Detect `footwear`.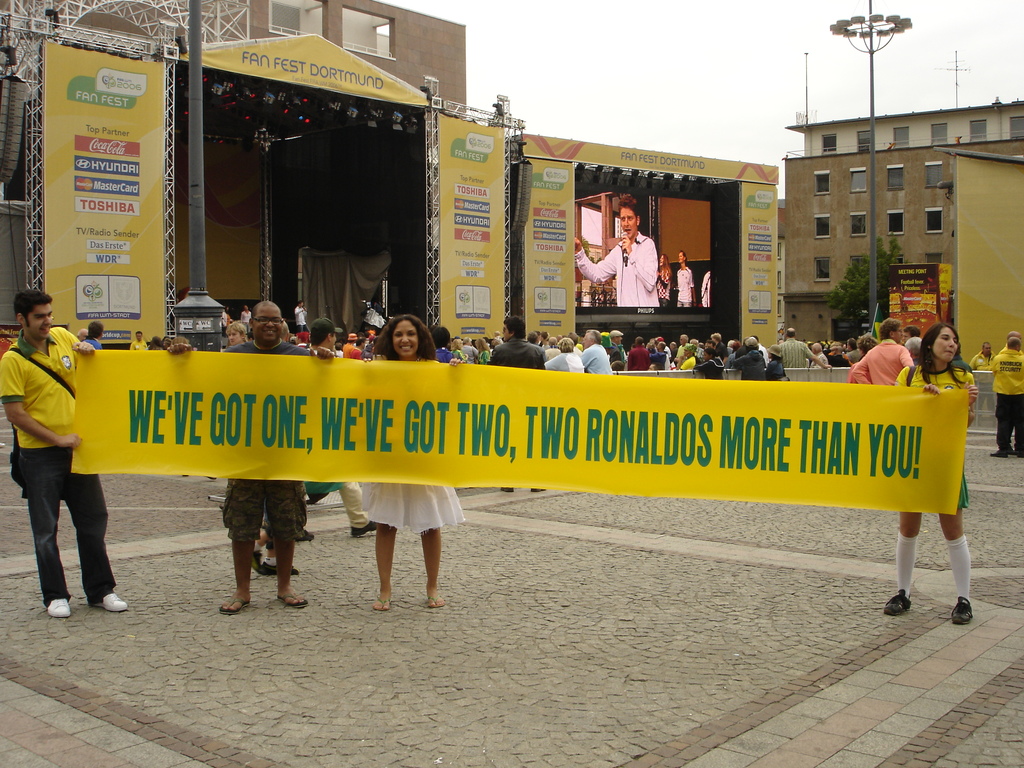
Detected at left=374, top=594, right=389, bottom=611.
